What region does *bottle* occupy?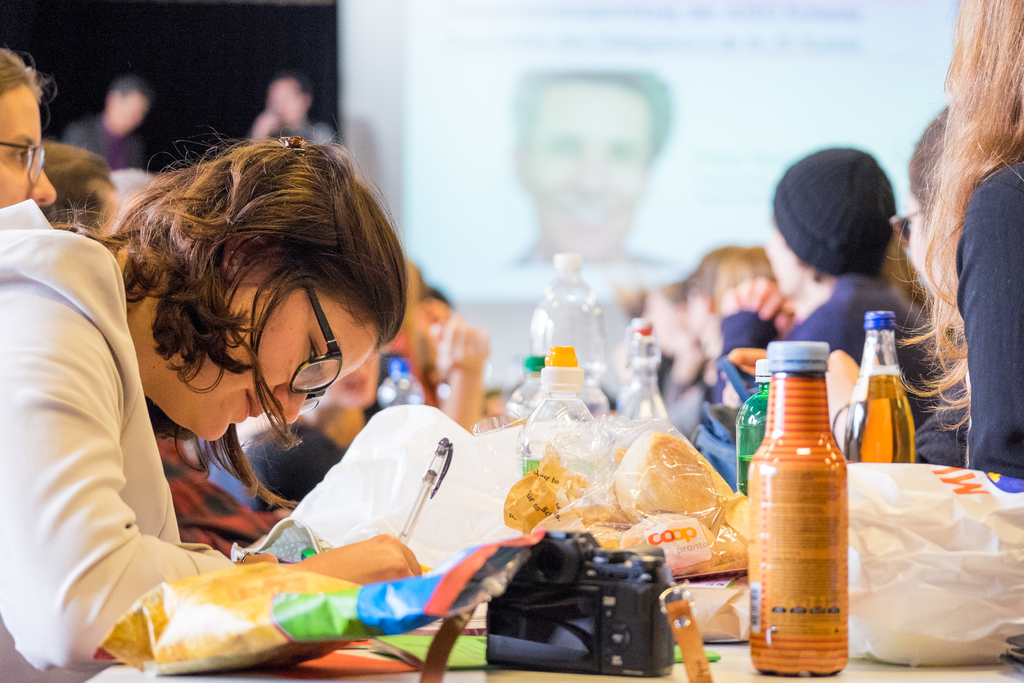
l=838, t=314, r=917, b=472.
